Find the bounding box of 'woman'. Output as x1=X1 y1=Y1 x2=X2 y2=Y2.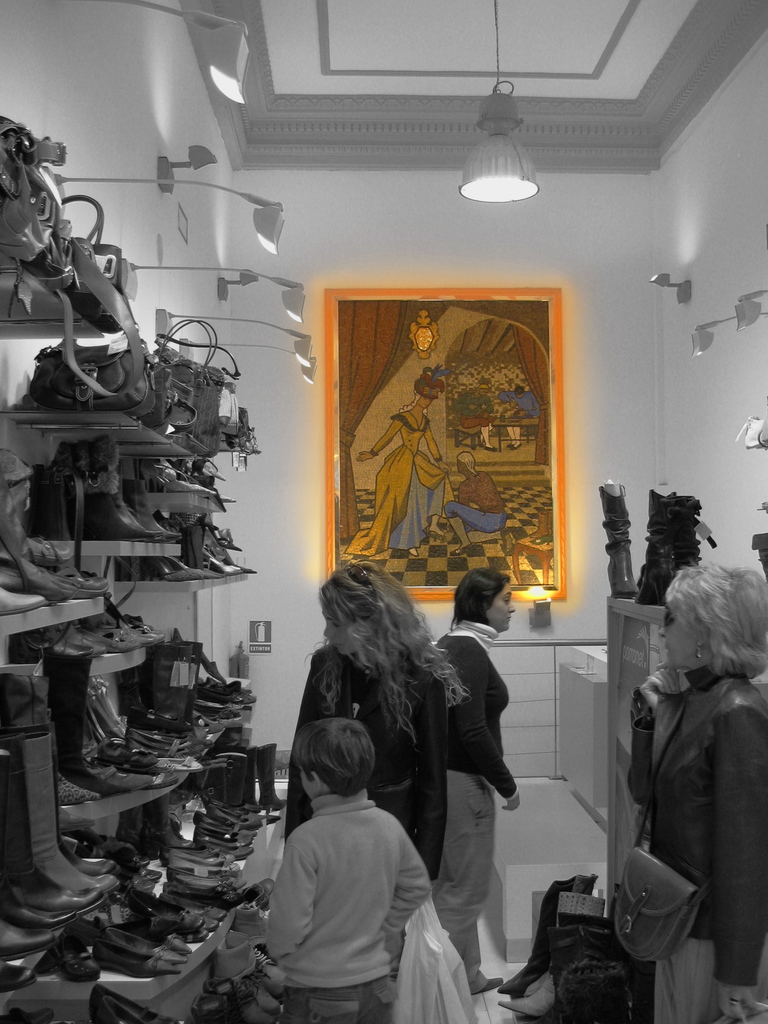
x1=338 y1=357 x2=464 y2=567.
